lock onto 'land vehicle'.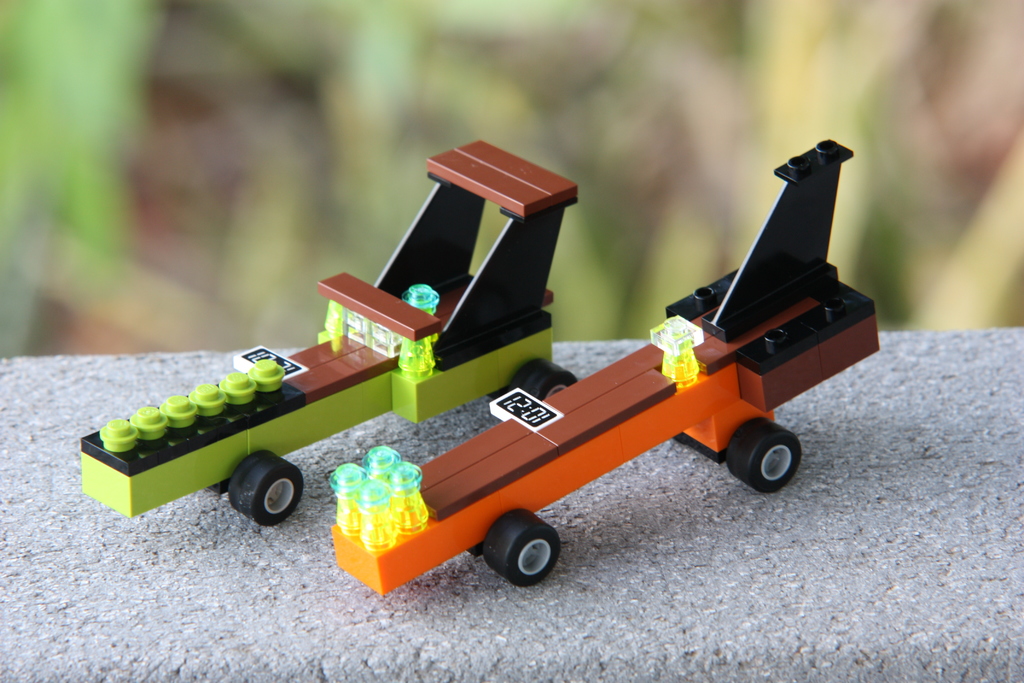
Locked: 68, 135, 582, 531.
